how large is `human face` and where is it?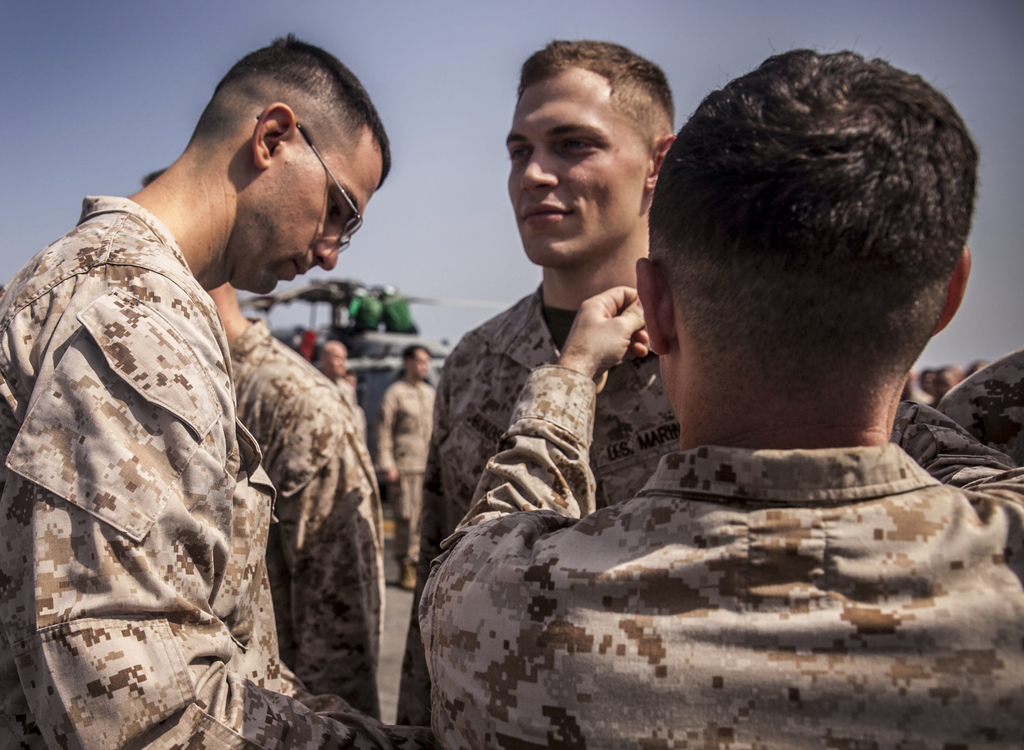
Bounding box: crop(330, 347, 348, 374).
